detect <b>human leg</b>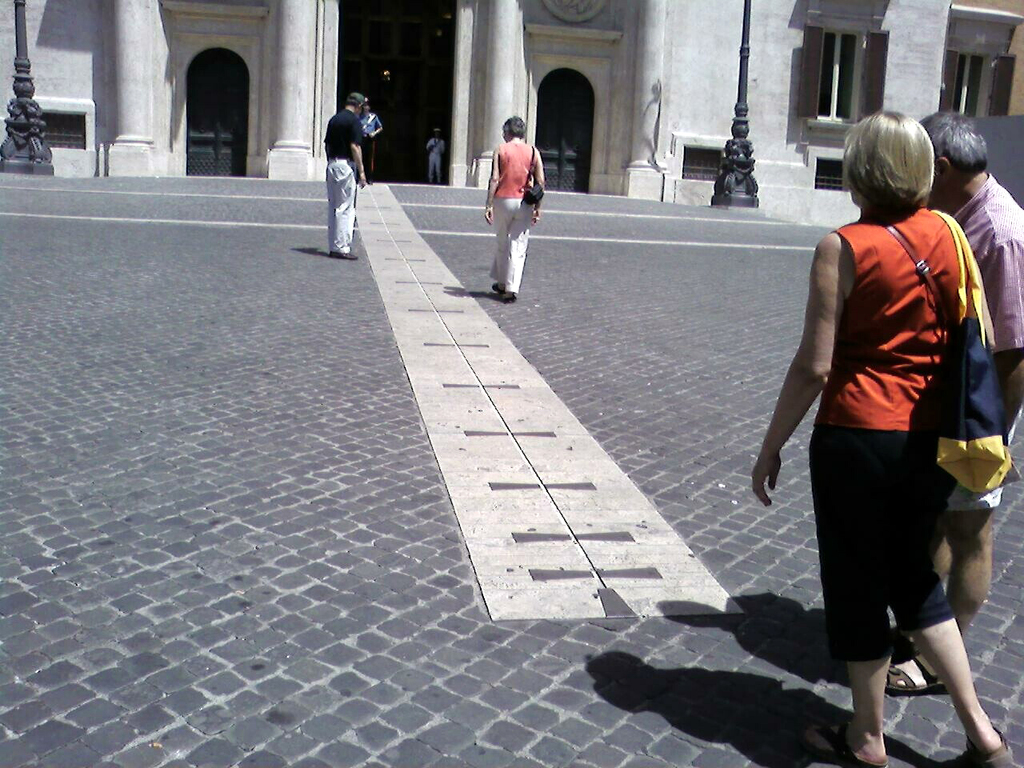
locate(494, 201, 532, 302)
